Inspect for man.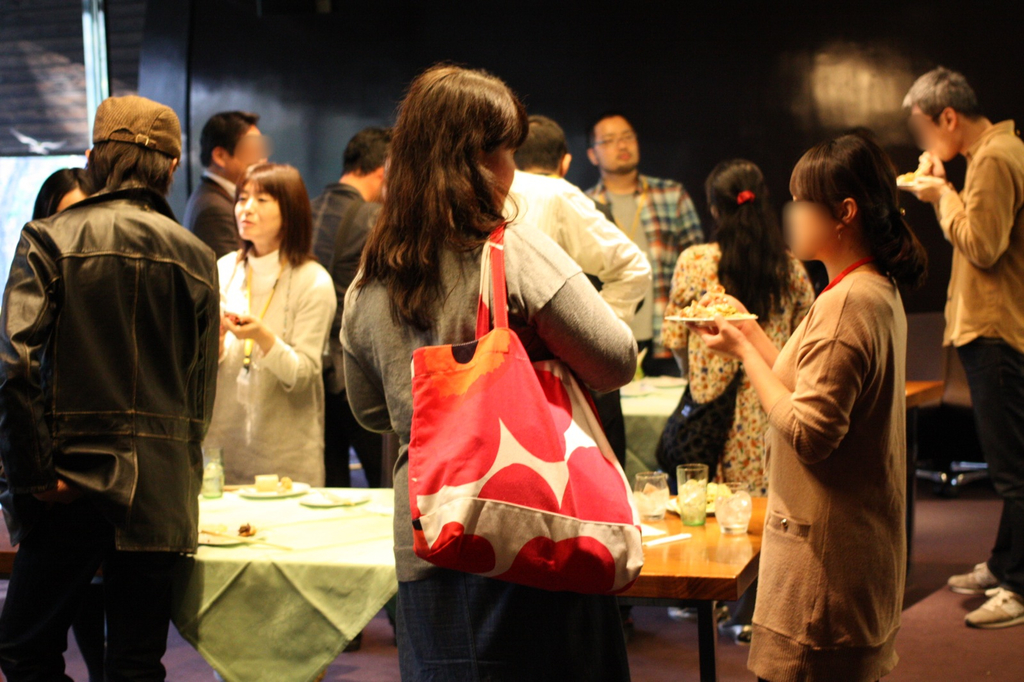
Inspection: x1=186 y1=100 x2=276 y2=276.
